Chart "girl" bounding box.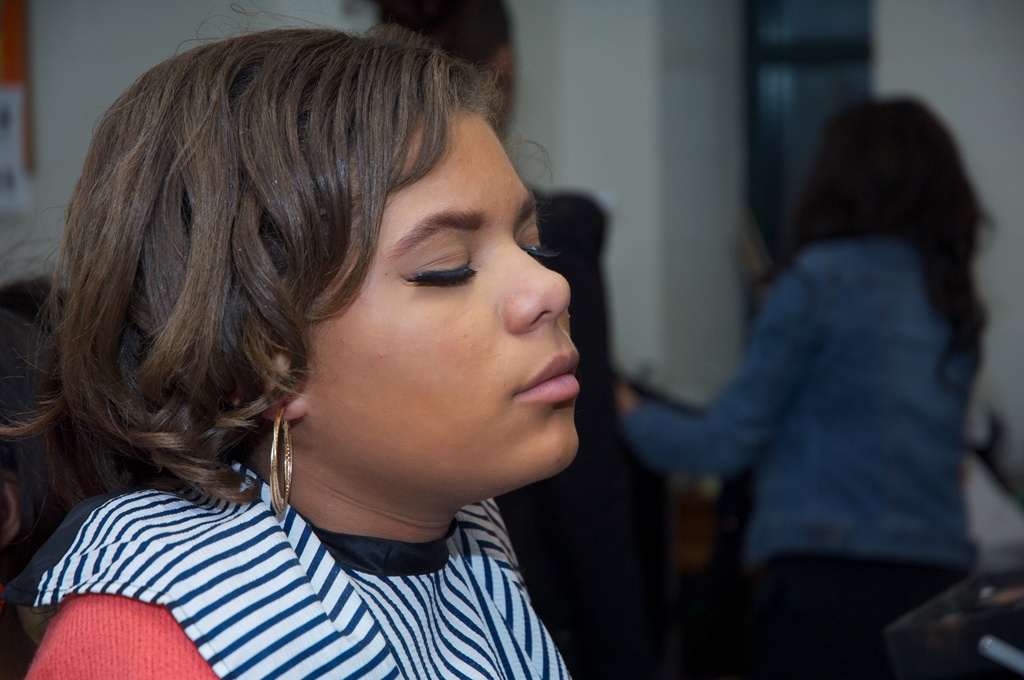
Charted: <bbox>0, 0, 581, 679</bbox>.
